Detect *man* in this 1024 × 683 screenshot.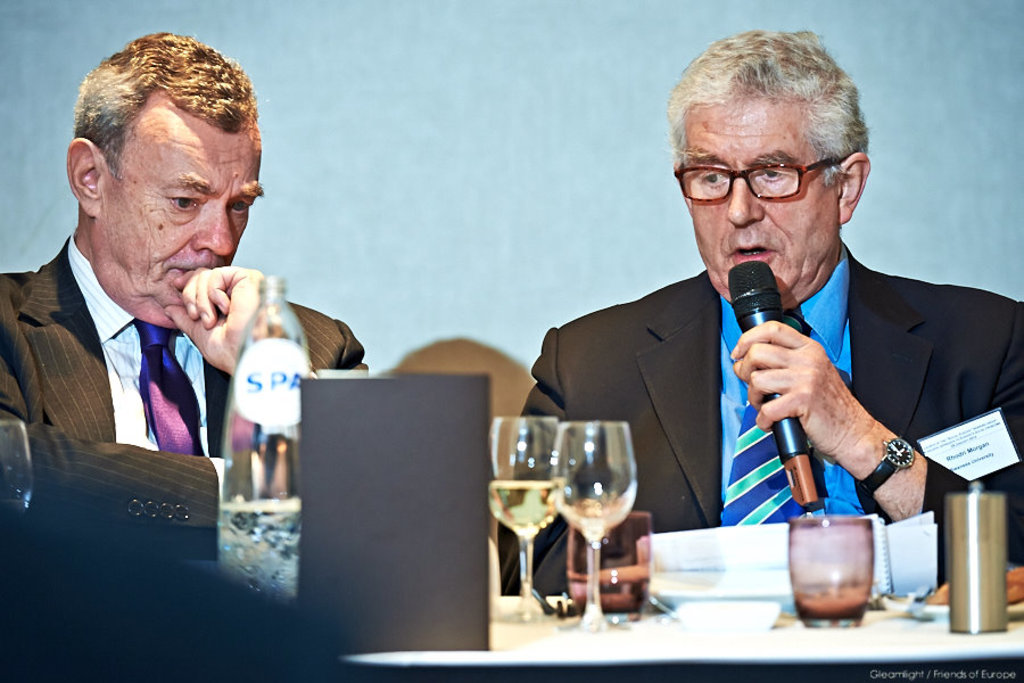
Detection: pyautogui.locateOnScreen(515, 81, 985, 594).
